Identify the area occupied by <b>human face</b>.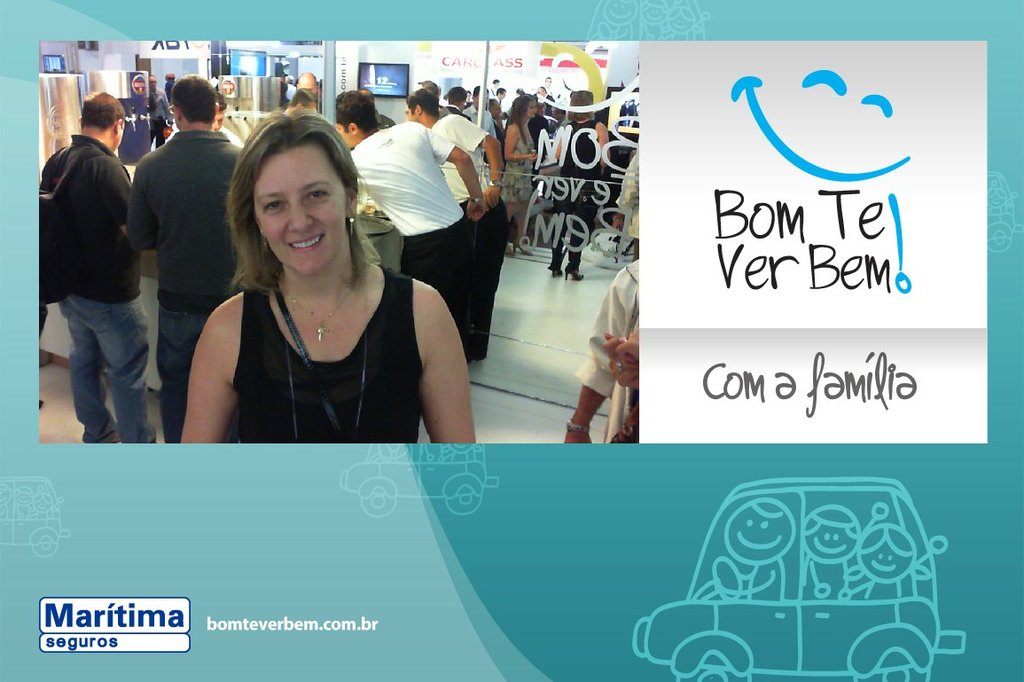
Area: box(332, 122, 350, 147).
